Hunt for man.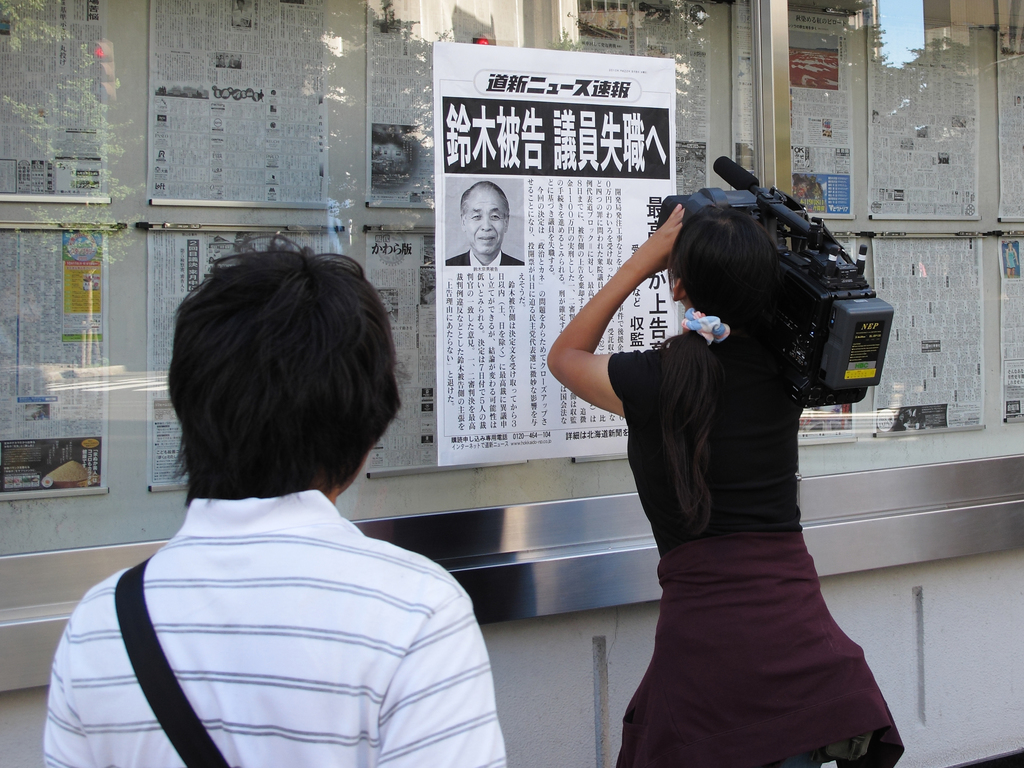
Hunted down at {"left": 35, "top": 255, "right": 525, "bottom": 767}.
